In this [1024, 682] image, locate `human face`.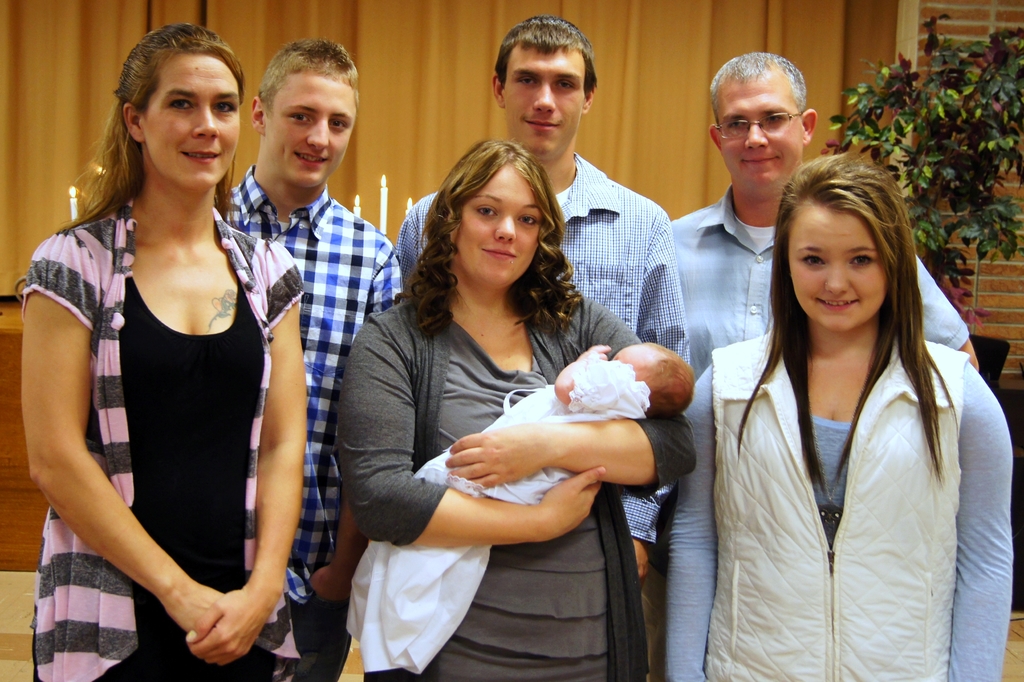
Bounding box: [x1=502, y1=48, x2=586, y2=158].
